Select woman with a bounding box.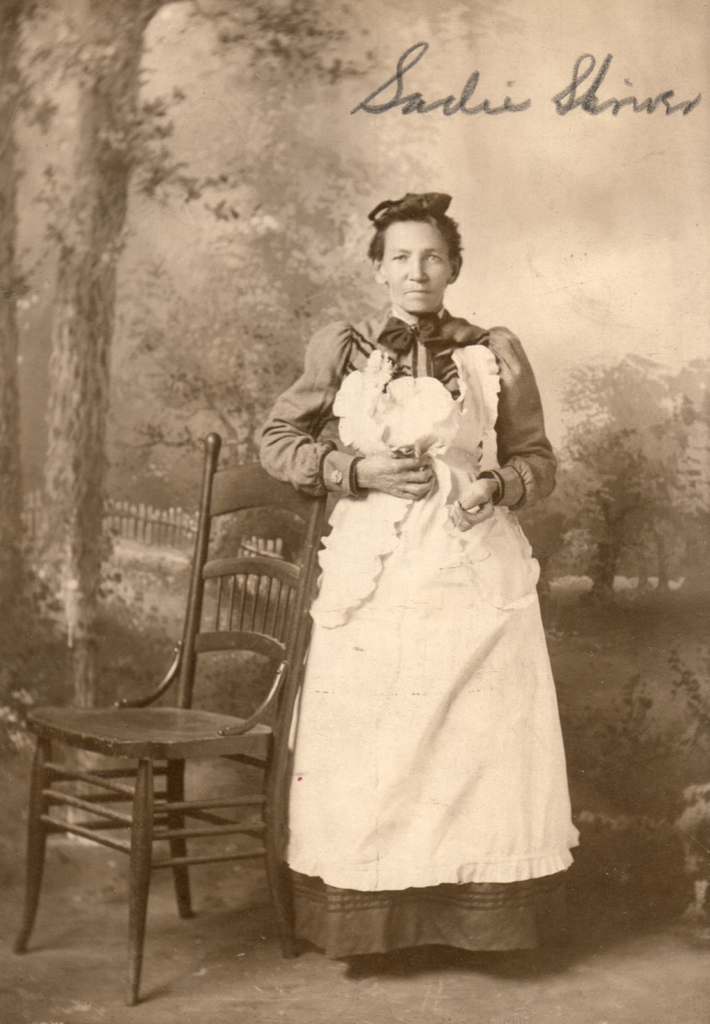
[x1=231, y1=179, x2=590, y2=957].
